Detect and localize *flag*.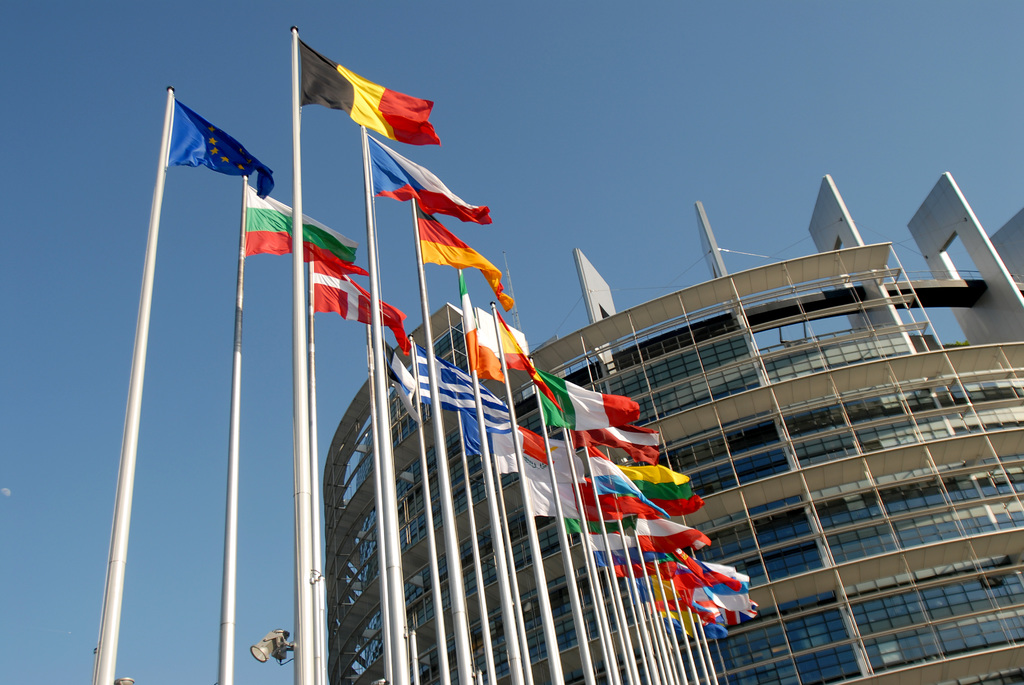
Localized at (683,589,722,628).
